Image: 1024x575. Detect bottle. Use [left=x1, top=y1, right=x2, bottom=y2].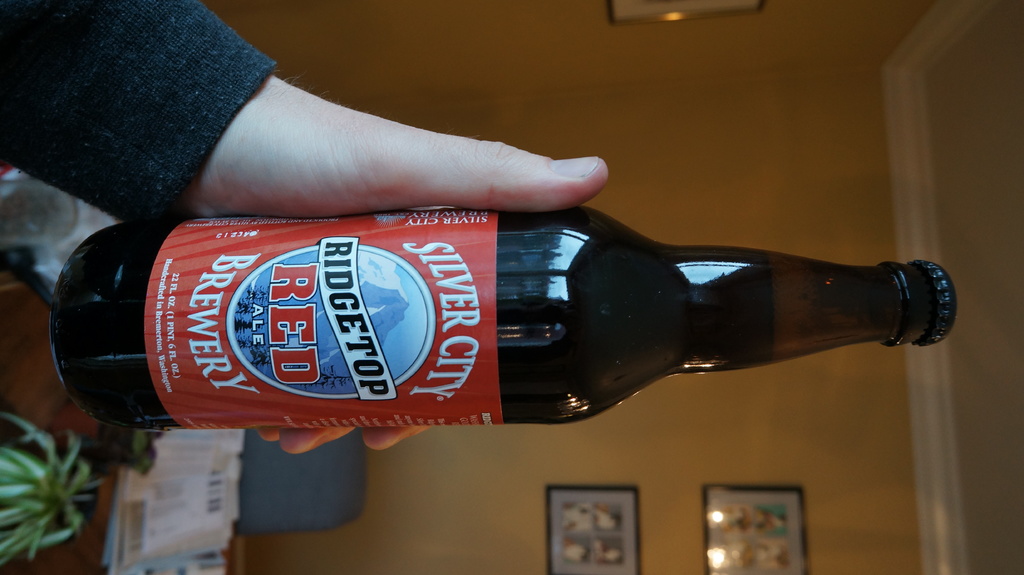
[left=71, top=183, right=932, bottom=430].
